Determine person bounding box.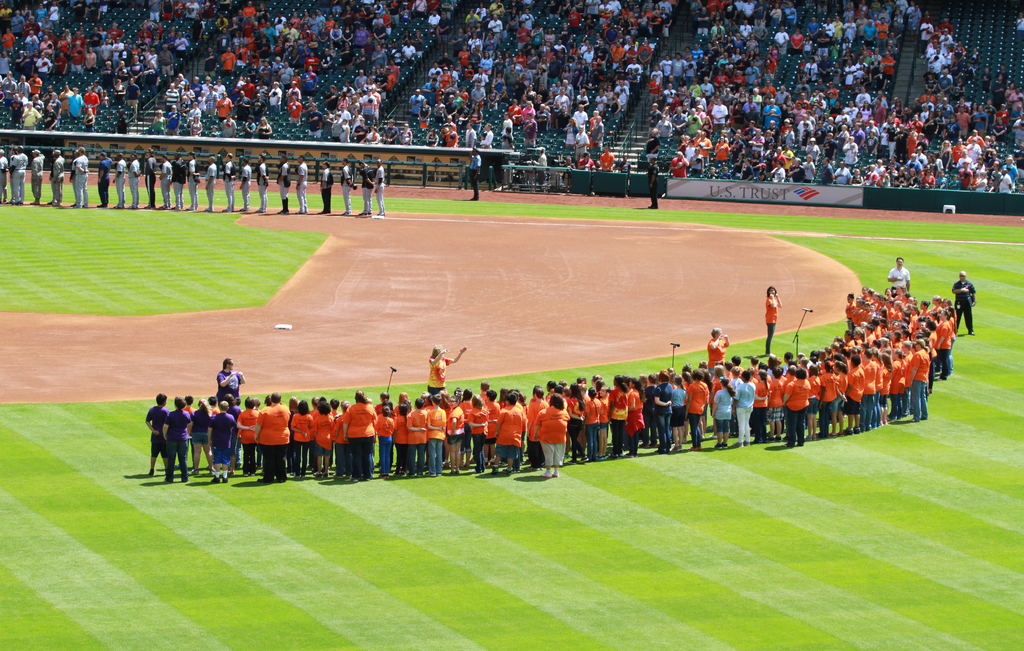
Determined: {"x1": 158, "y1": 154, "x2": 168, "y2": 210}.
